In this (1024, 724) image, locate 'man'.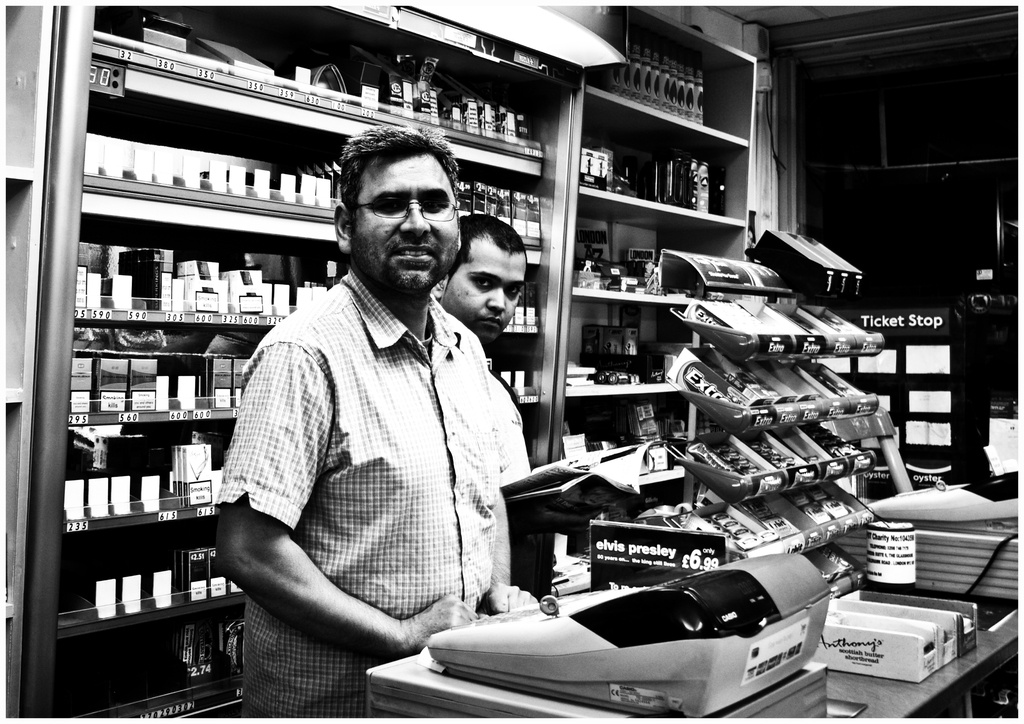
Bounding box: <region>202, 124, 553, 714</region>.
